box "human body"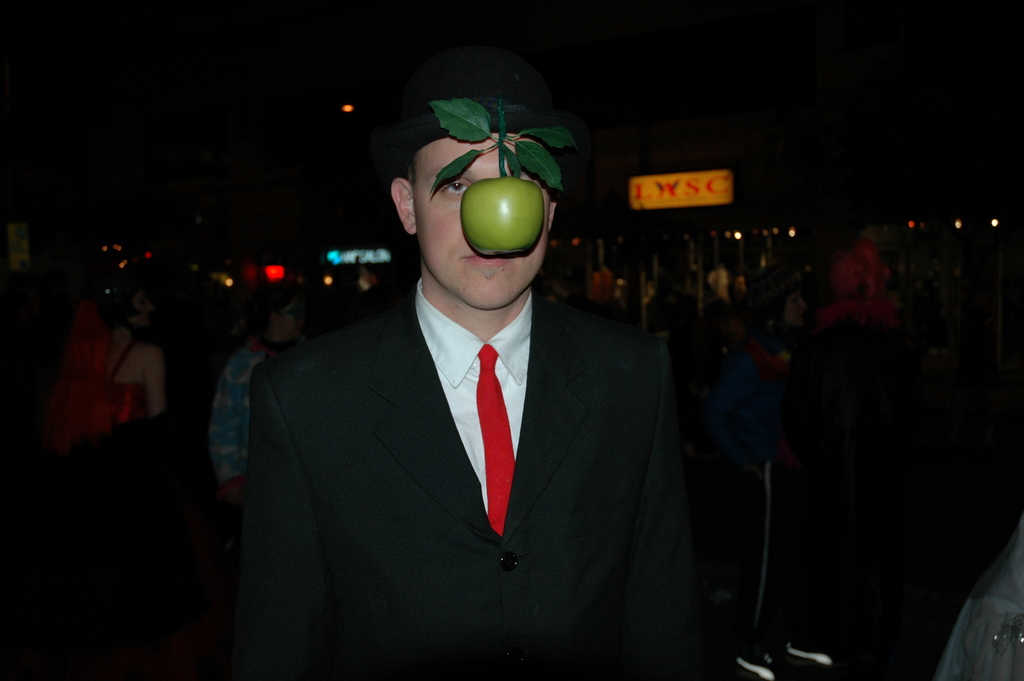
box=[199, 274, 317, 504]
